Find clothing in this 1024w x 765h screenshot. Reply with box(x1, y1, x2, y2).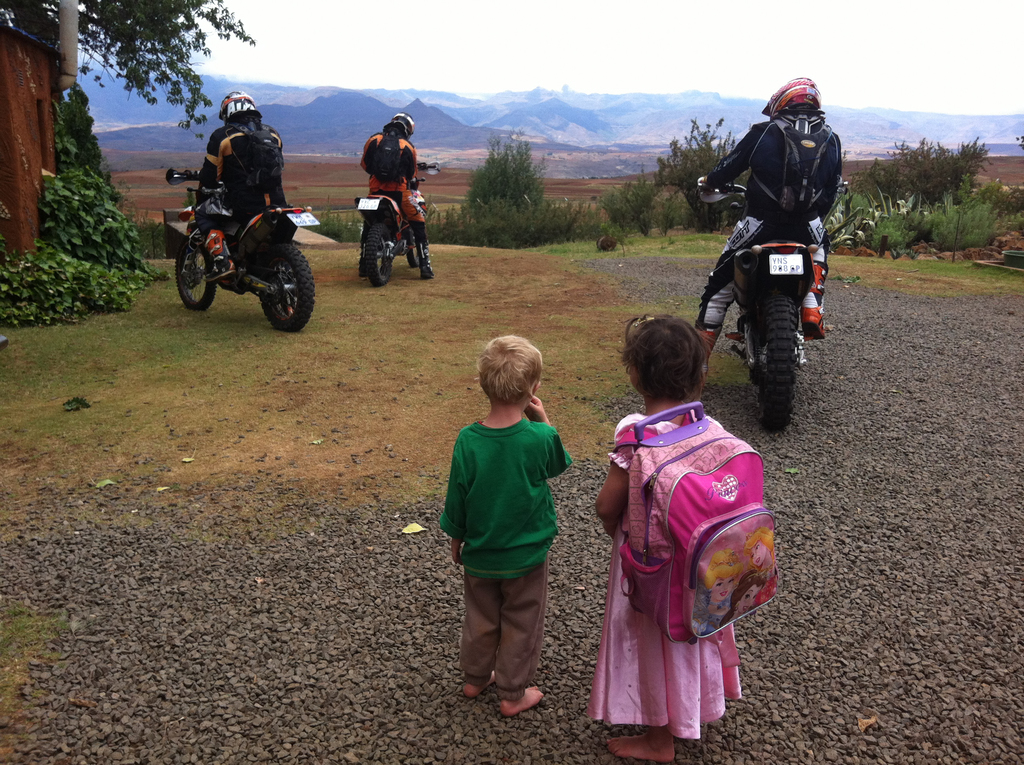
box(700, 117, 843, 340).
